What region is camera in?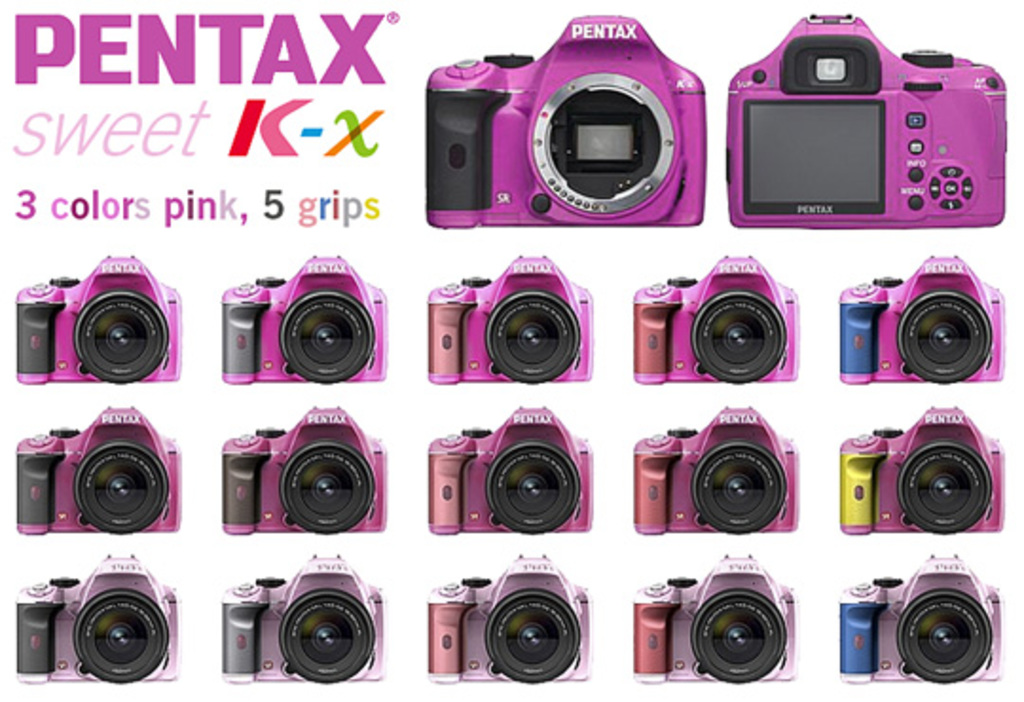
bbox=(421, 9, 707, 233).
